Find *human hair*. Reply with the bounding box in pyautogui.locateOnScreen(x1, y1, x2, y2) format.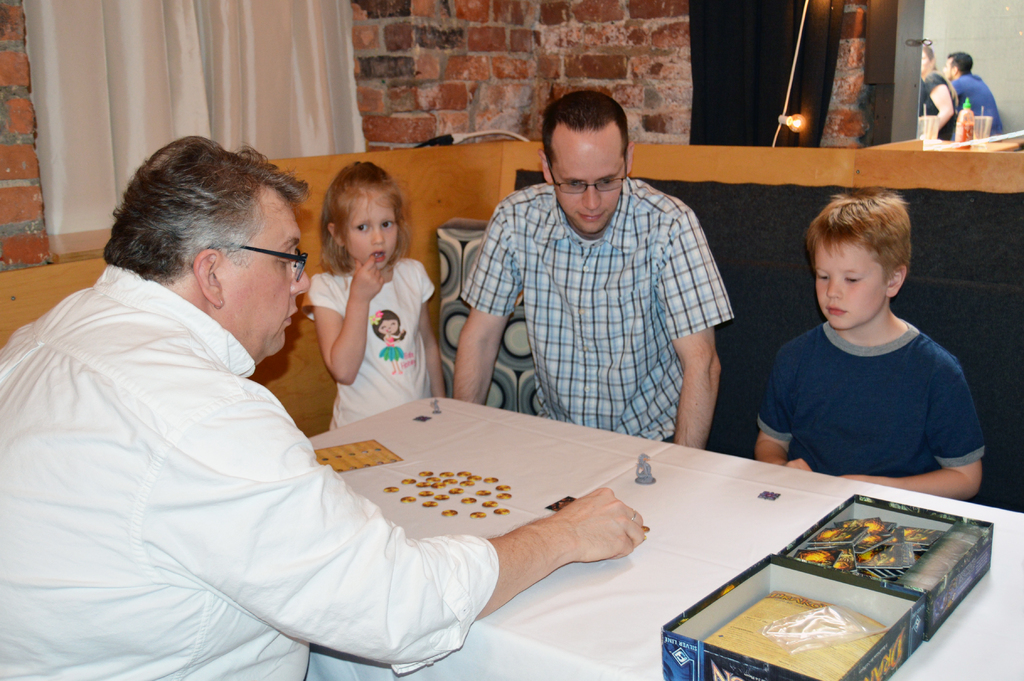
pyautogui.locateOnScreen(950, 49, 977, 75).
